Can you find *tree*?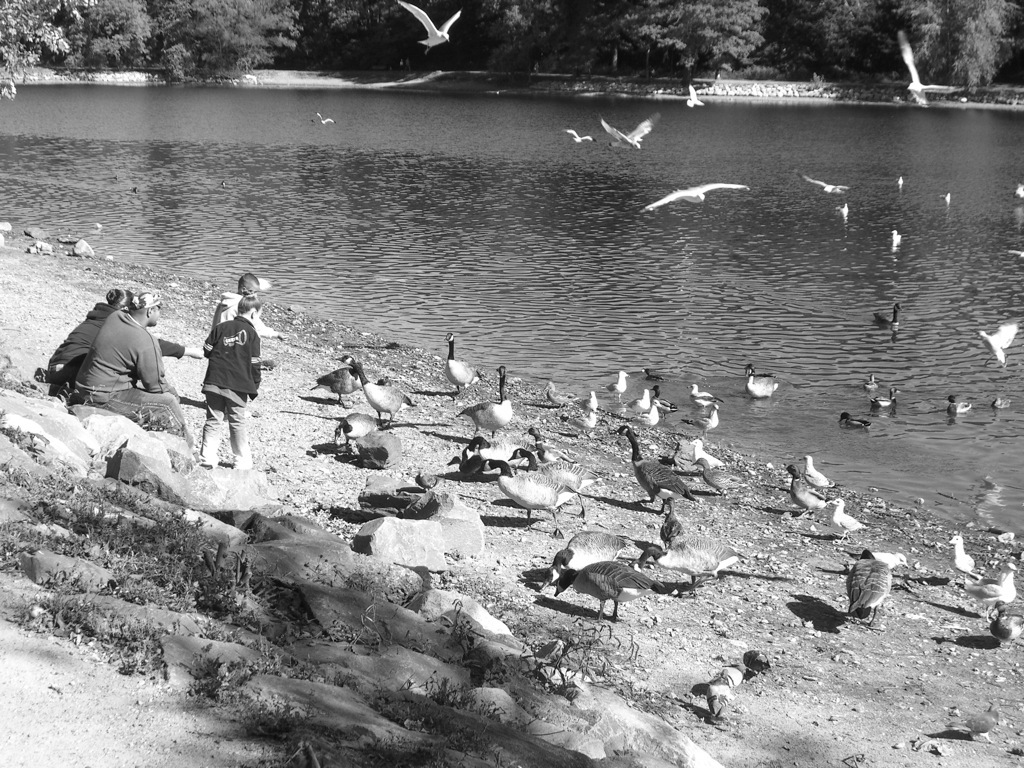
Yes, bounding box: region(802, 0, 1018, 97).
